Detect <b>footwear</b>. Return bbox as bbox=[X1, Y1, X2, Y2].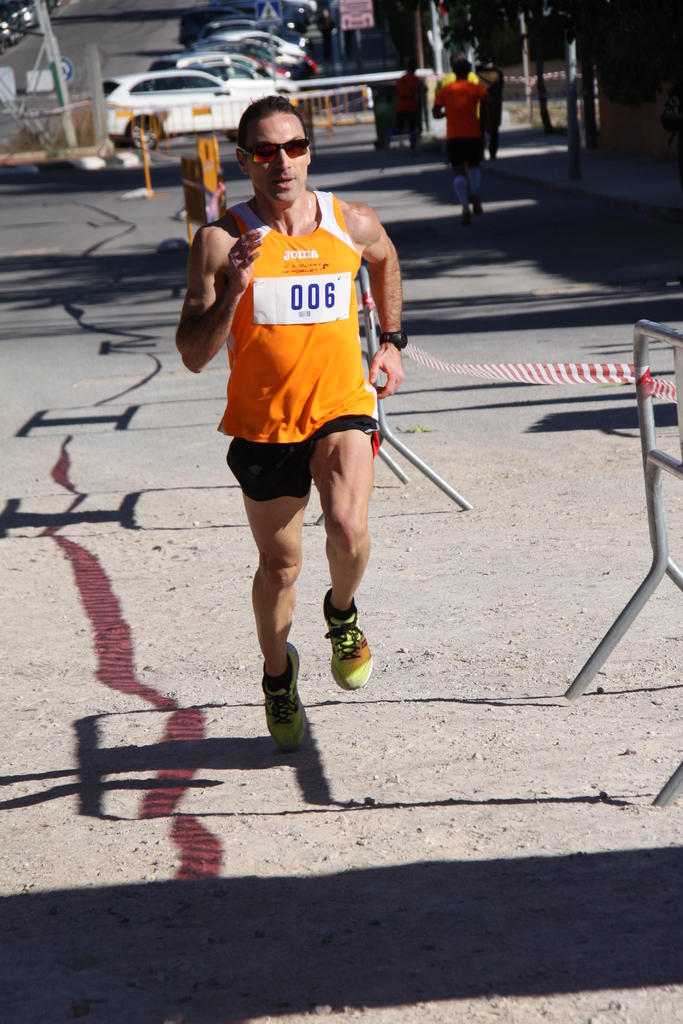
bbox=[320, 612, 377, 698].
